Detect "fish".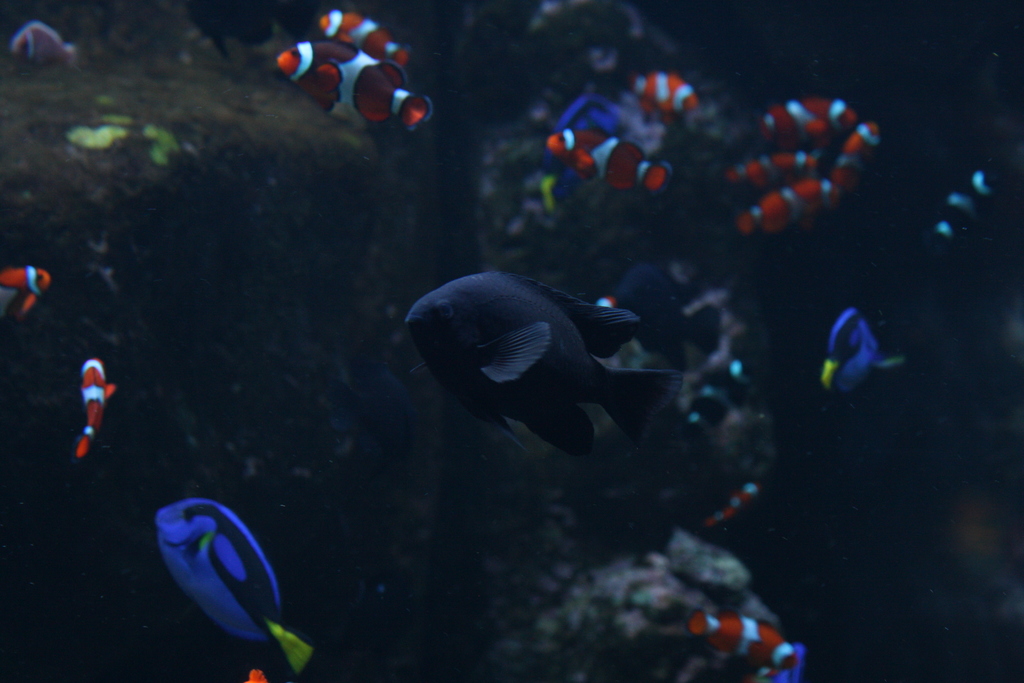
Detected at [317,9,409,64].
